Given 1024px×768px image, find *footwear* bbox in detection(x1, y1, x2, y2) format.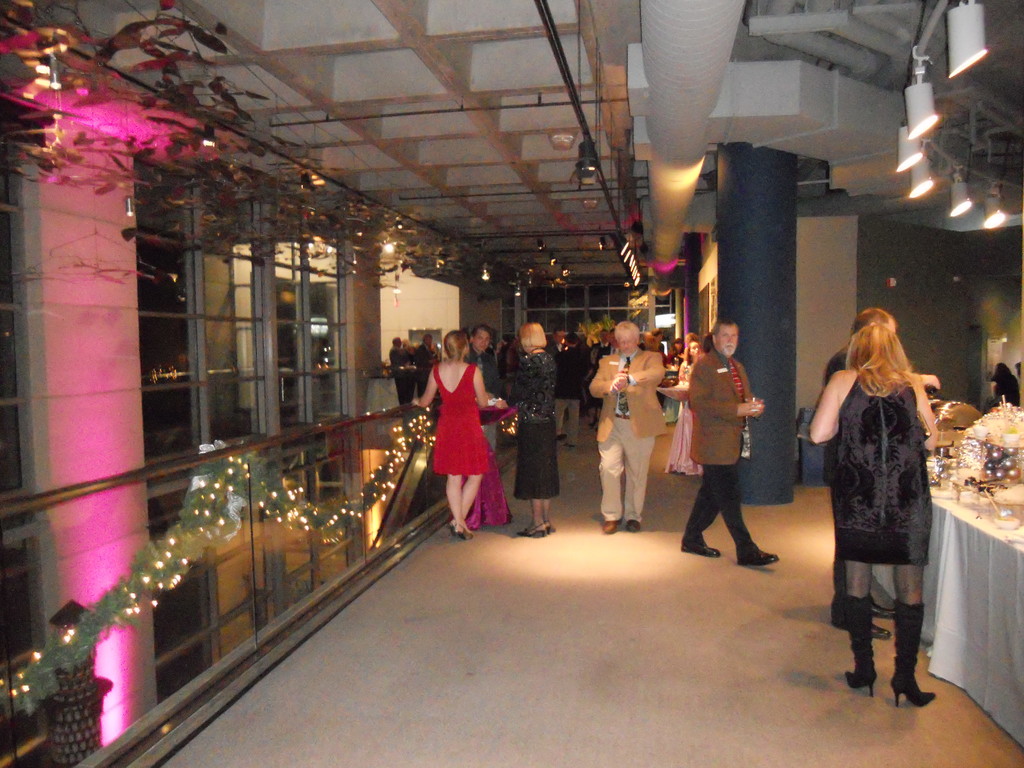
detection(870, 619, 892, 639).
